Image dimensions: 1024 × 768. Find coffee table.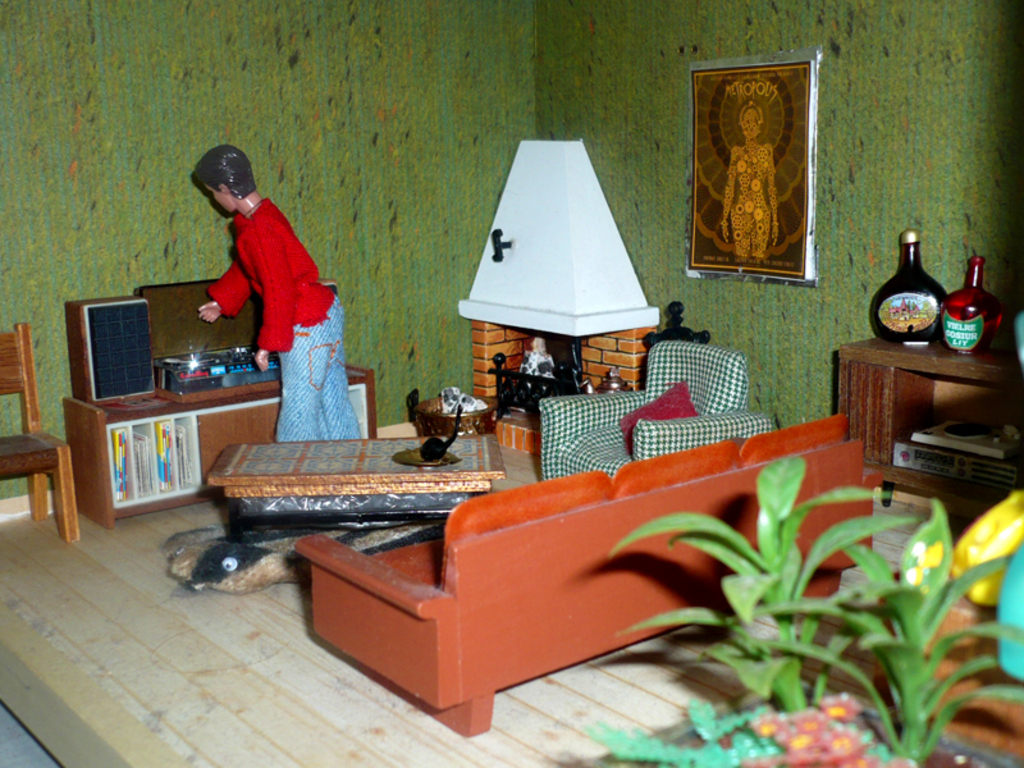
(x1=211, y1=436, x2=520, y2=540).
